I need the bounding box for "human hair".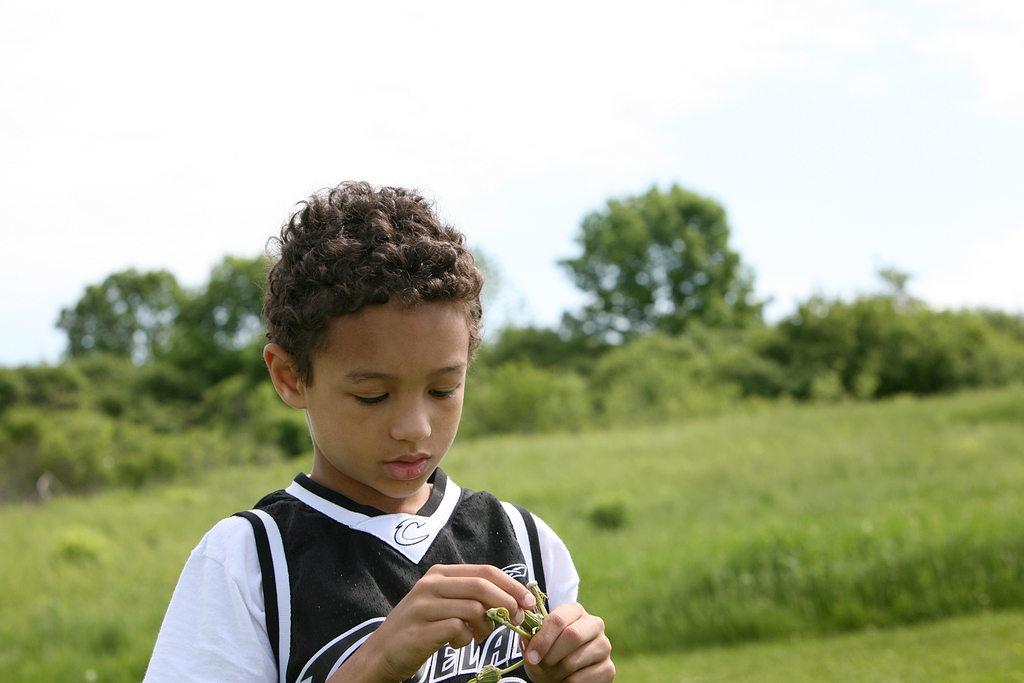
Here it is: crop(262, 177, 481, 414).
